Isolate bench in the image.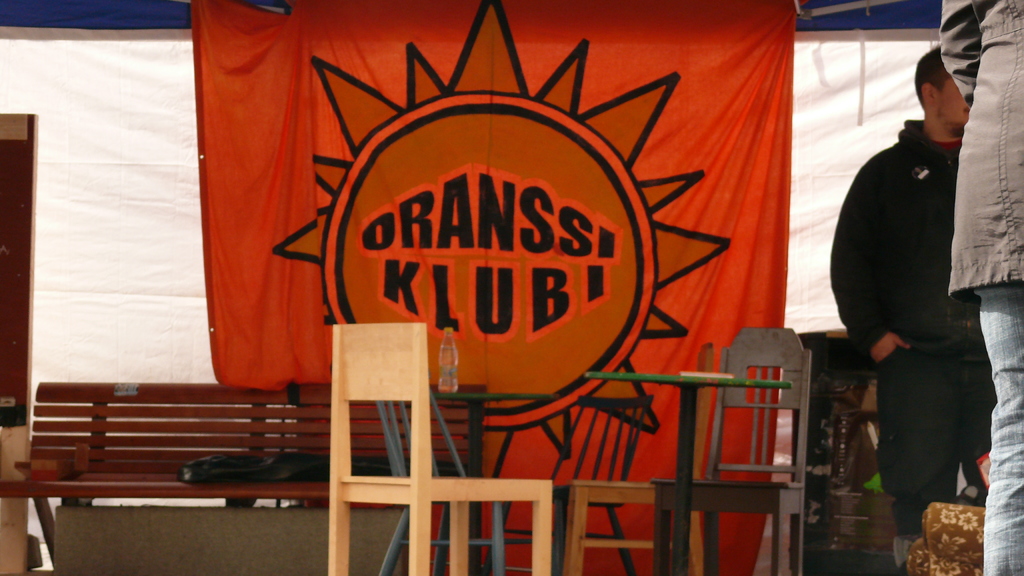
Isolated region: (0, 379, 488, 575).
